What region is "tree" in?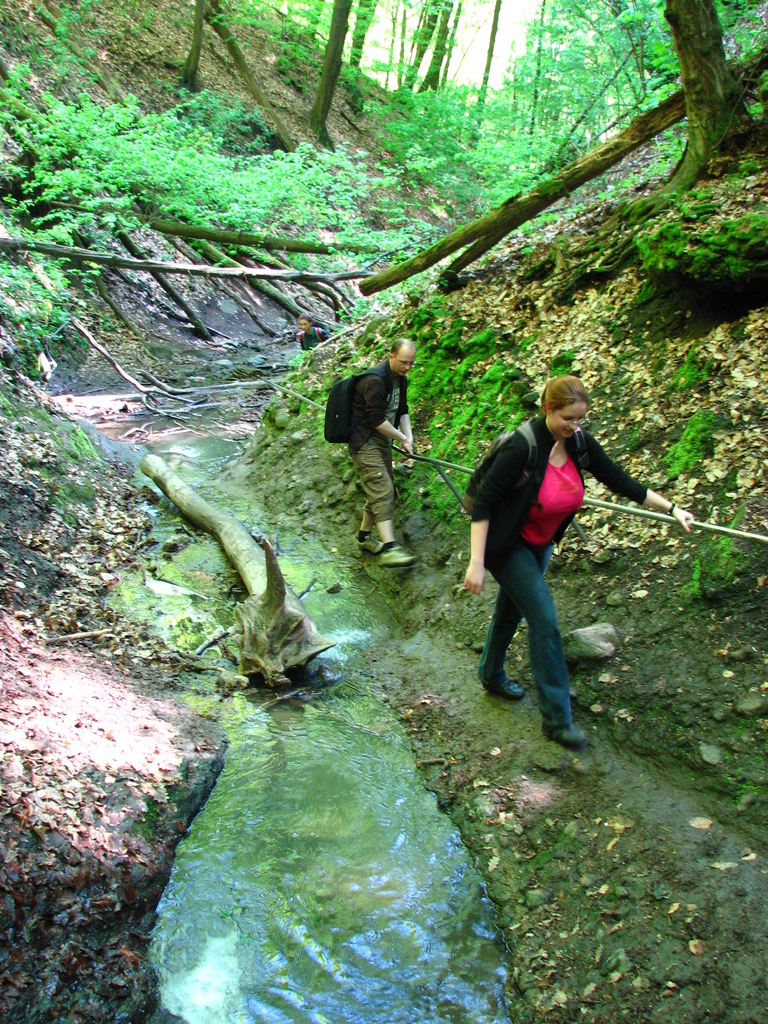
[left=591, top=0, right=765, bottom=193].
